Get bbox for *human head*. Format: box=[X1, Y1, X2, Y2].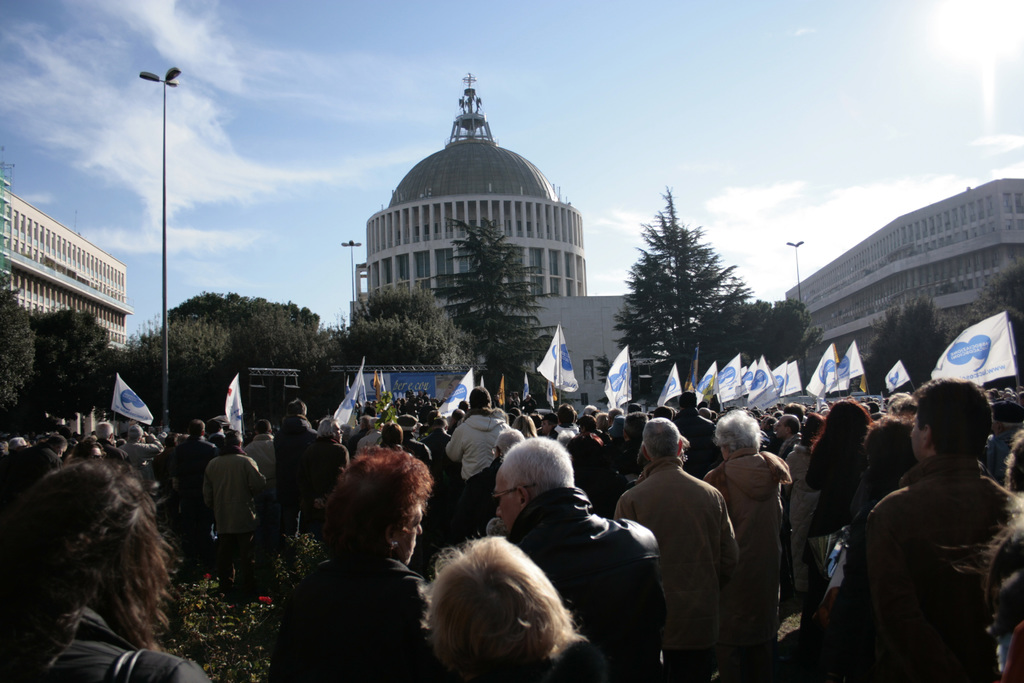
box=[469, 384, 494, 414].
